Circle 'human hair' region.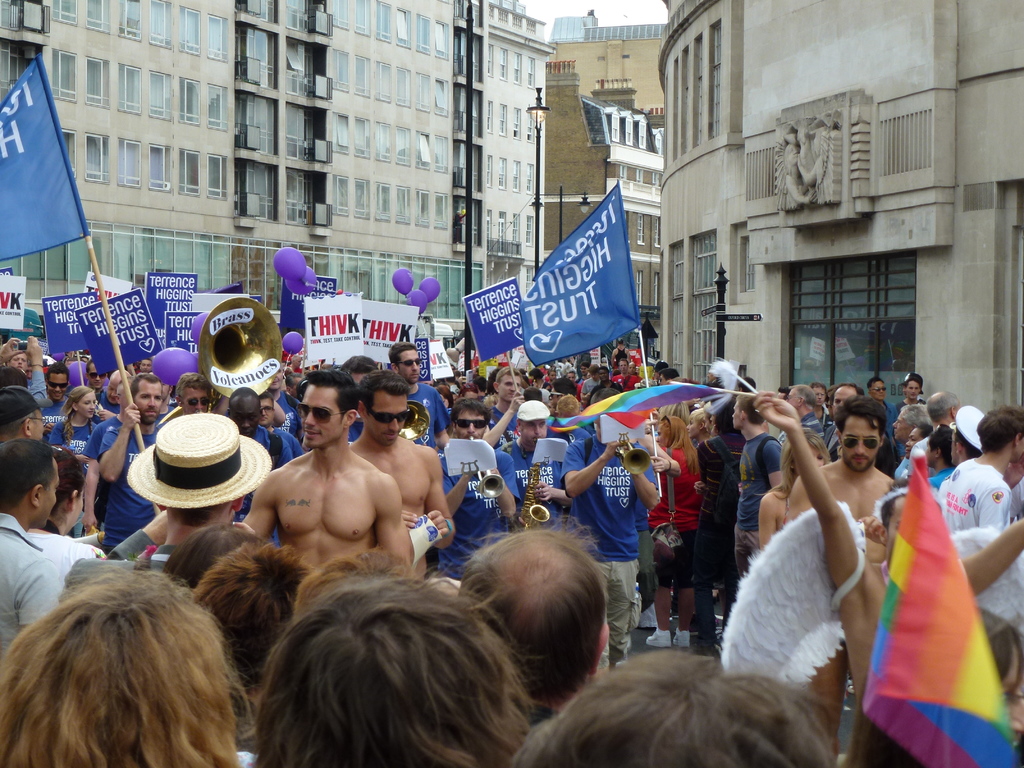
Region: 84/355/91/374.
